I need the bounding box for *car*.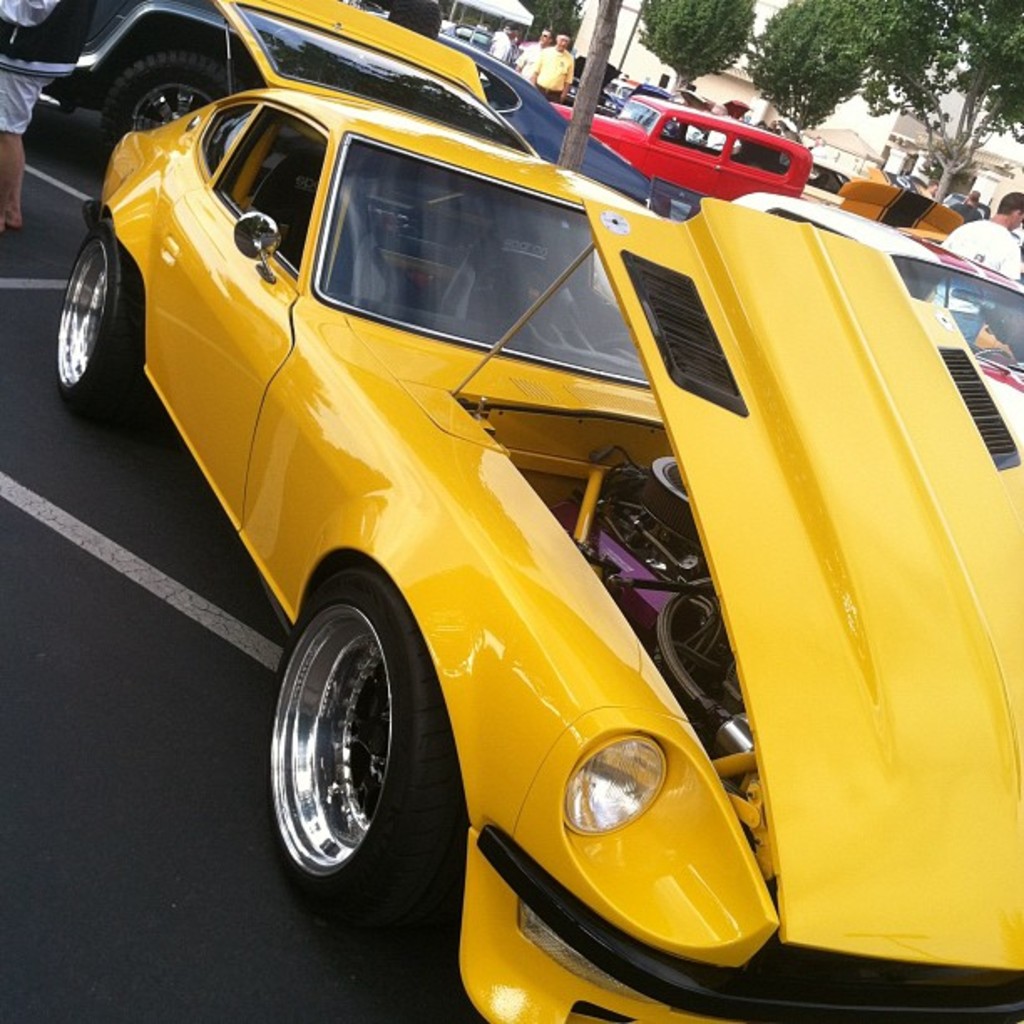
Here it is: region(42, 0, 1022, 1022).
